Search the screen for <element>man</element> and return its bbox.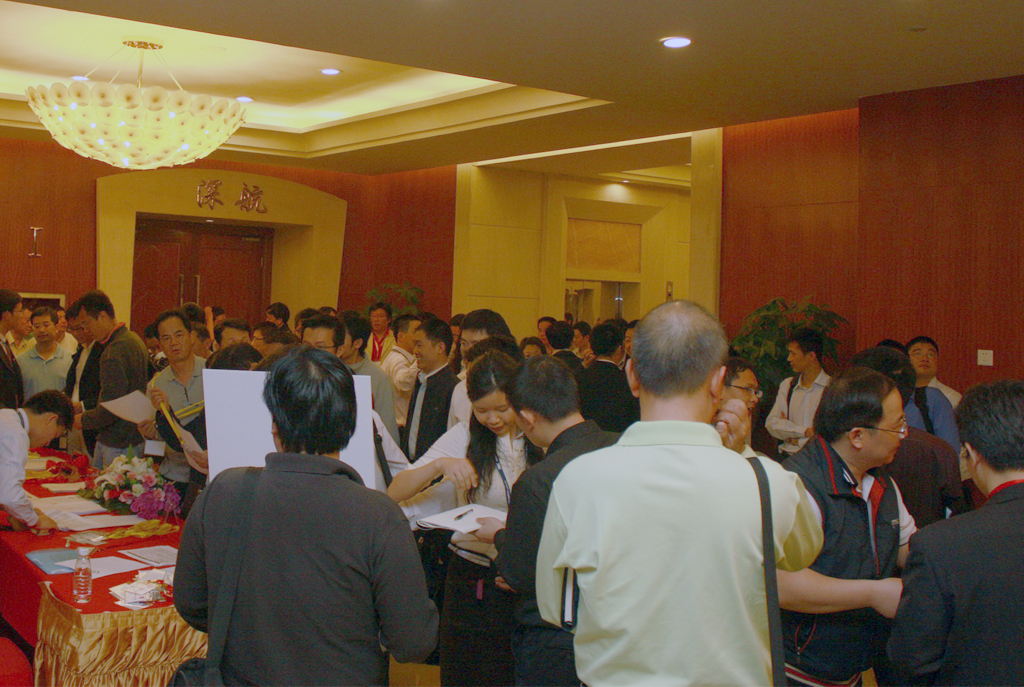
Found: x1=332, y1=311, x2=404, y2=448.
